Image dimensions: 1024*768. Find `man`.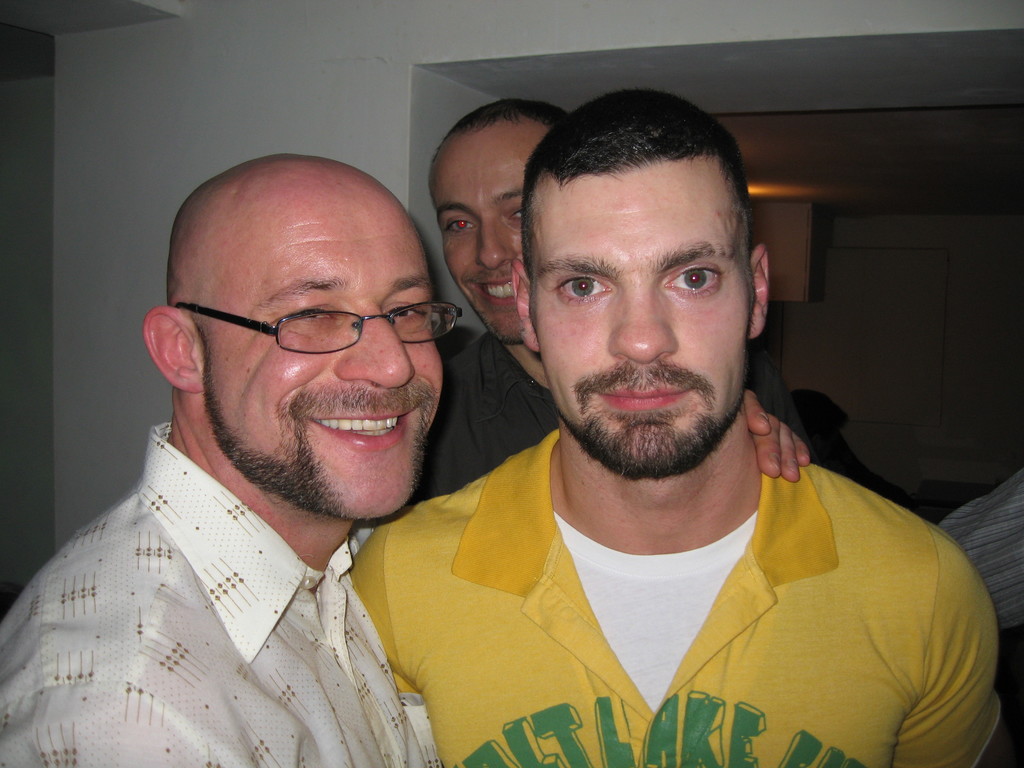
box(0, 152, 815, 767).
